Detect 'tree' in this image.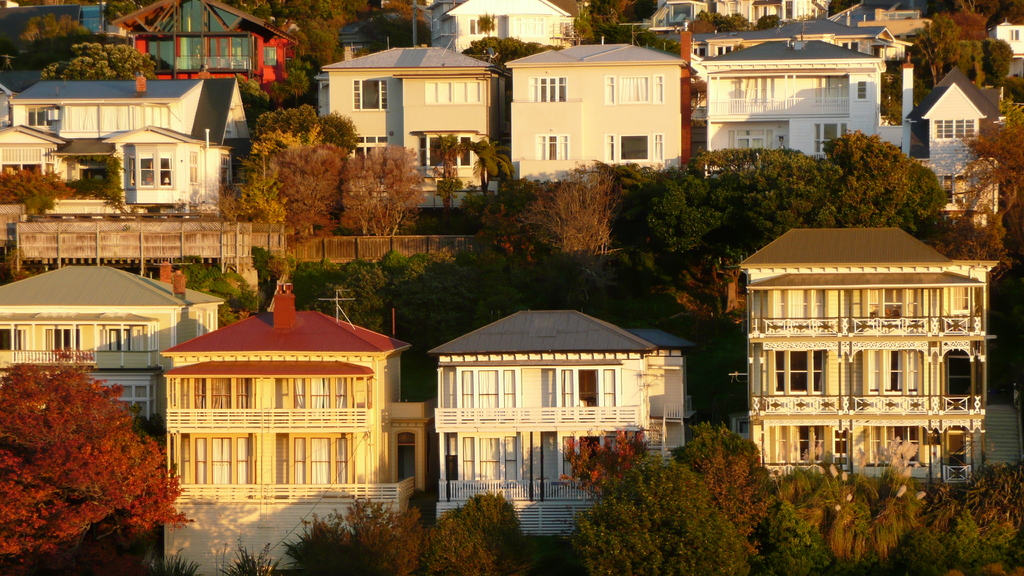
Detection: left=461, top=15, right=548, bottom=68.
